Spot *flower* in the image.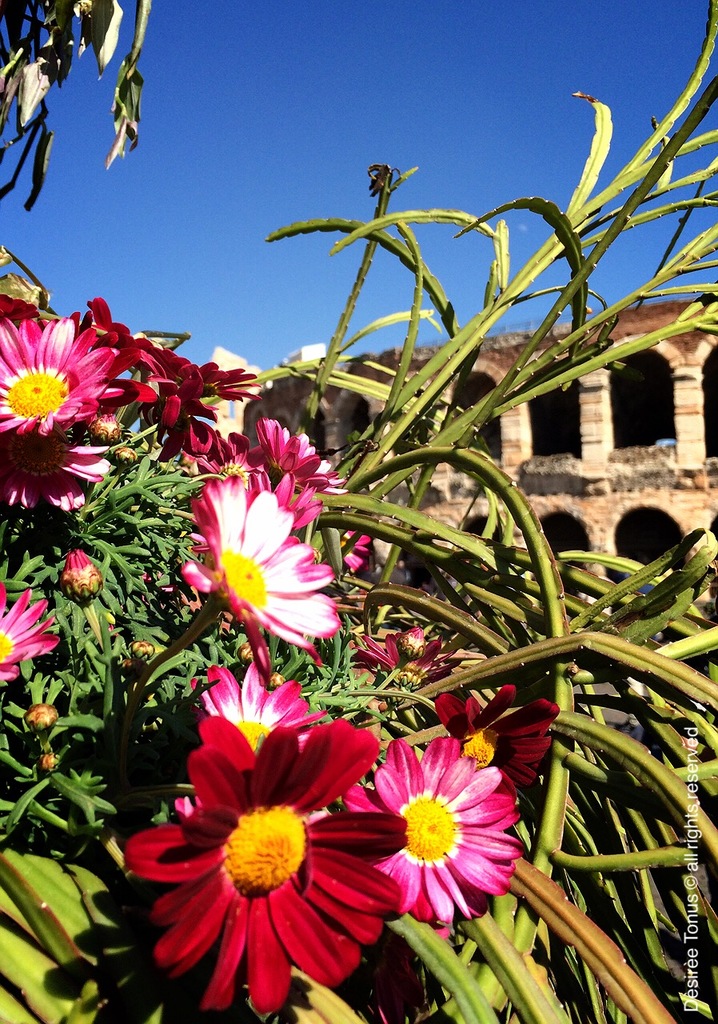
*flower* found at x1=179 y1=430 x2=254 y2=464.
